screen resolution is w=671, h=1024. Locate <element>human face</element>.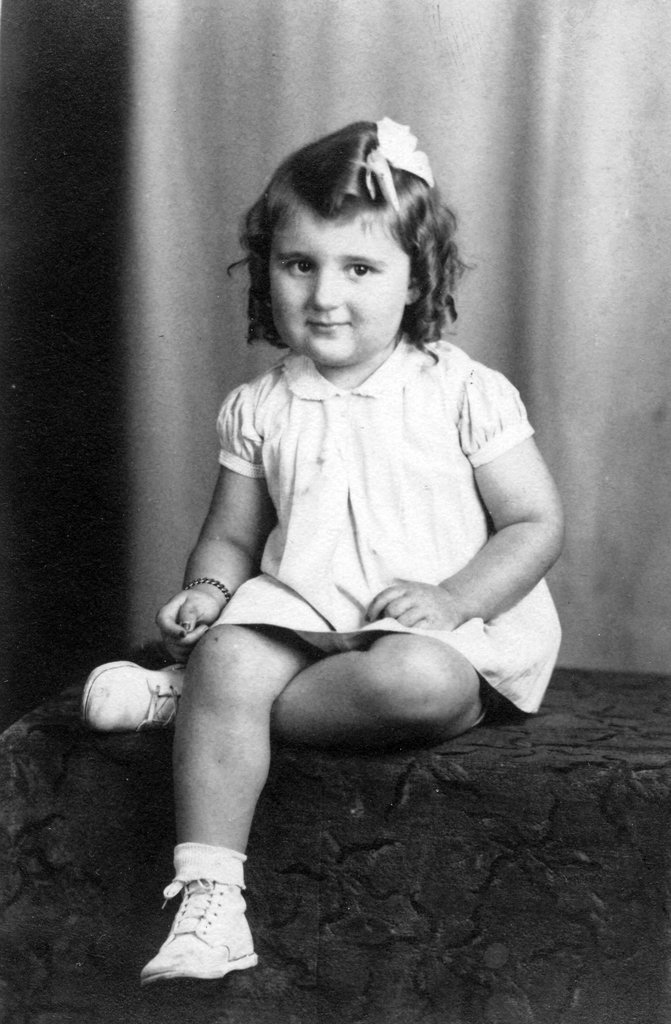
region(266, 206, 409, 361).
